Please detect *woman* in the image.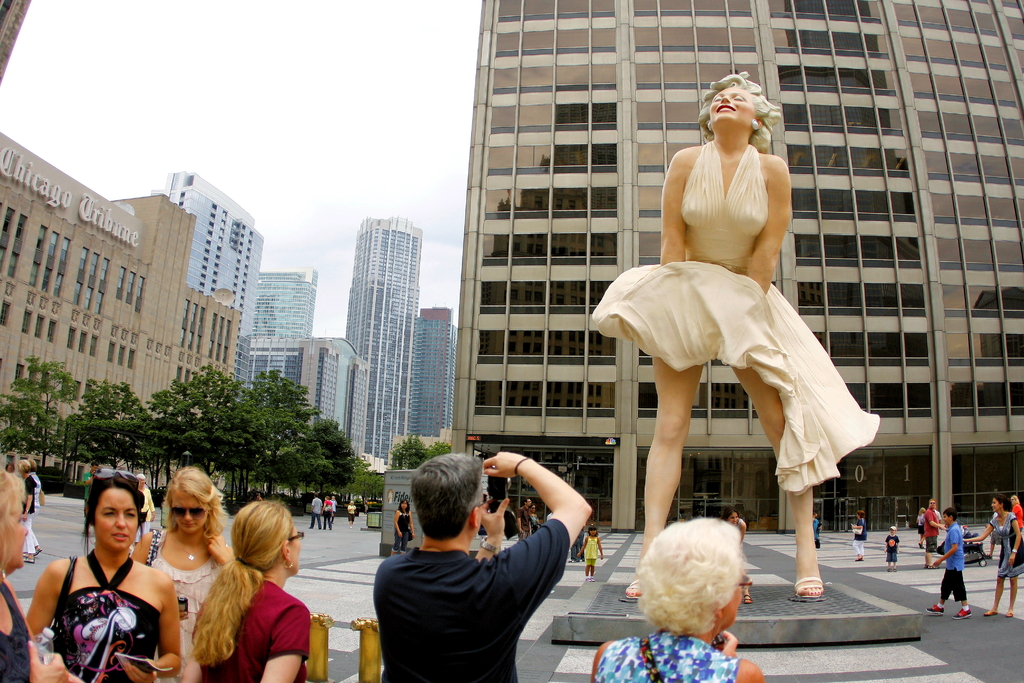
<region>722, 507, 748, 605</region>.
